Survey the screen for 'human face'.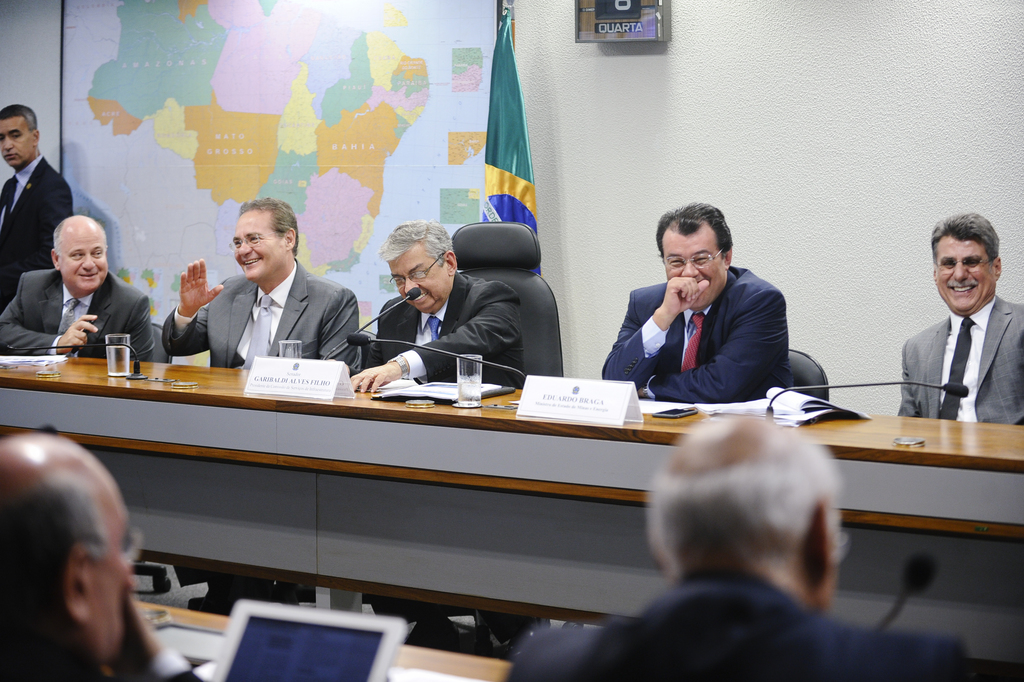
Survey found: 0/119/36/170.
